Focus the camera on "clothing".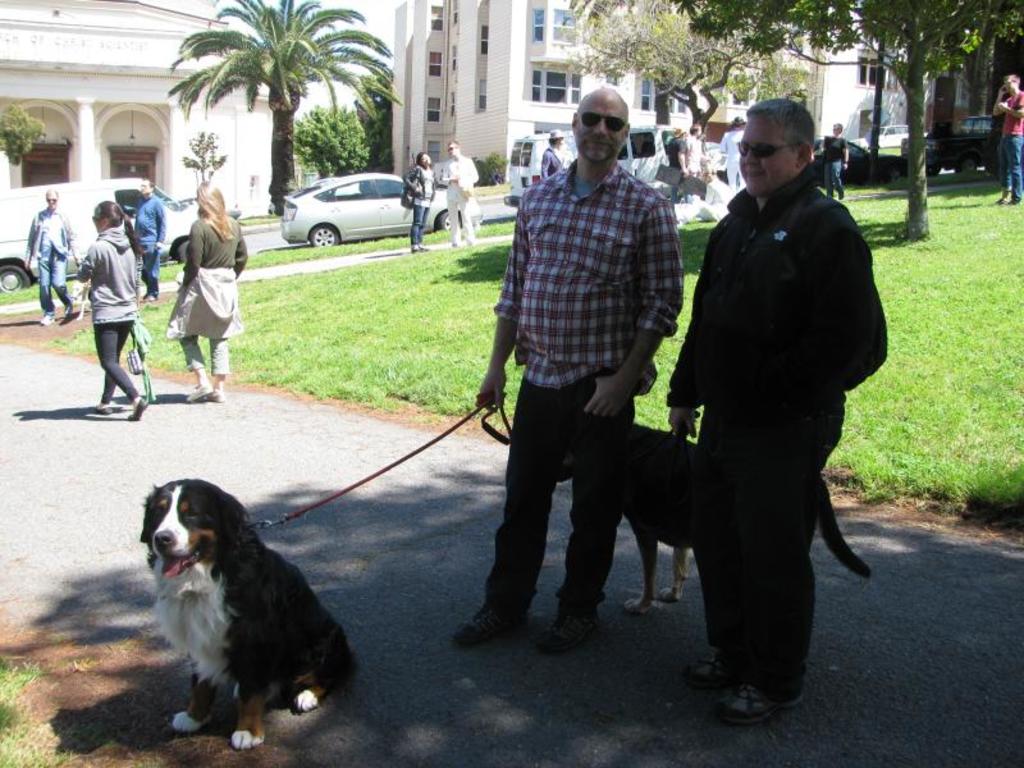
Focus region: 24, 206, 79, 314.
